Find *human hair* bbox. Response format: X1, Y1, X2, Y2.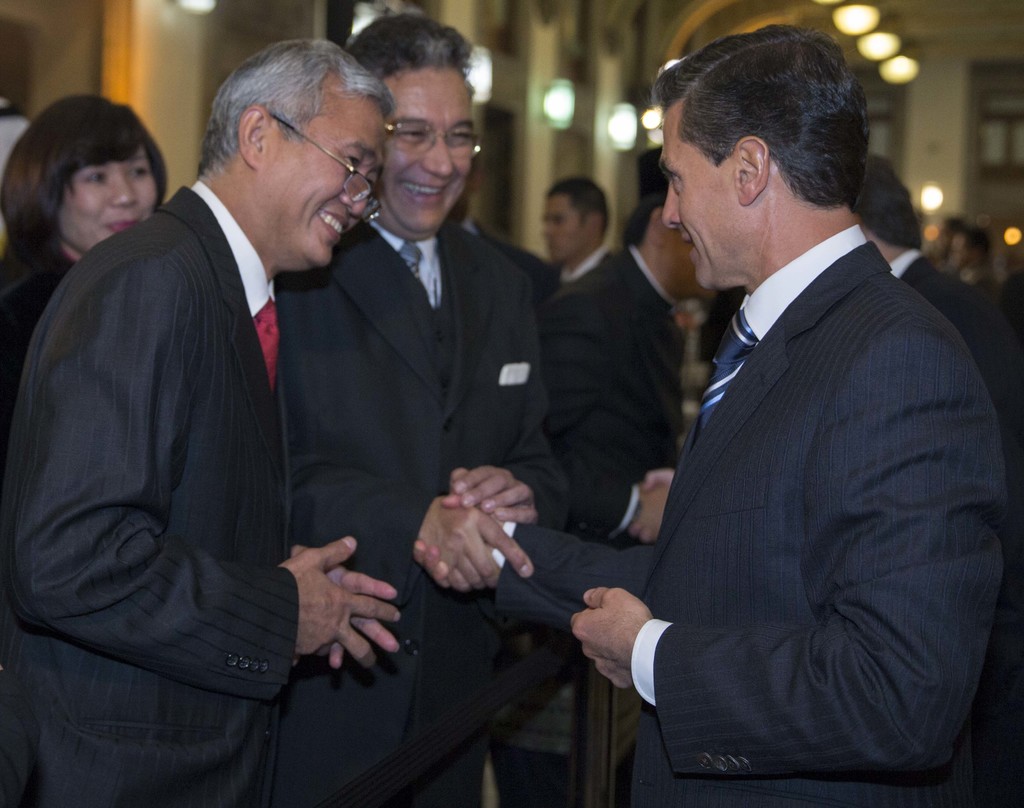
634, 22, 867, 214.
